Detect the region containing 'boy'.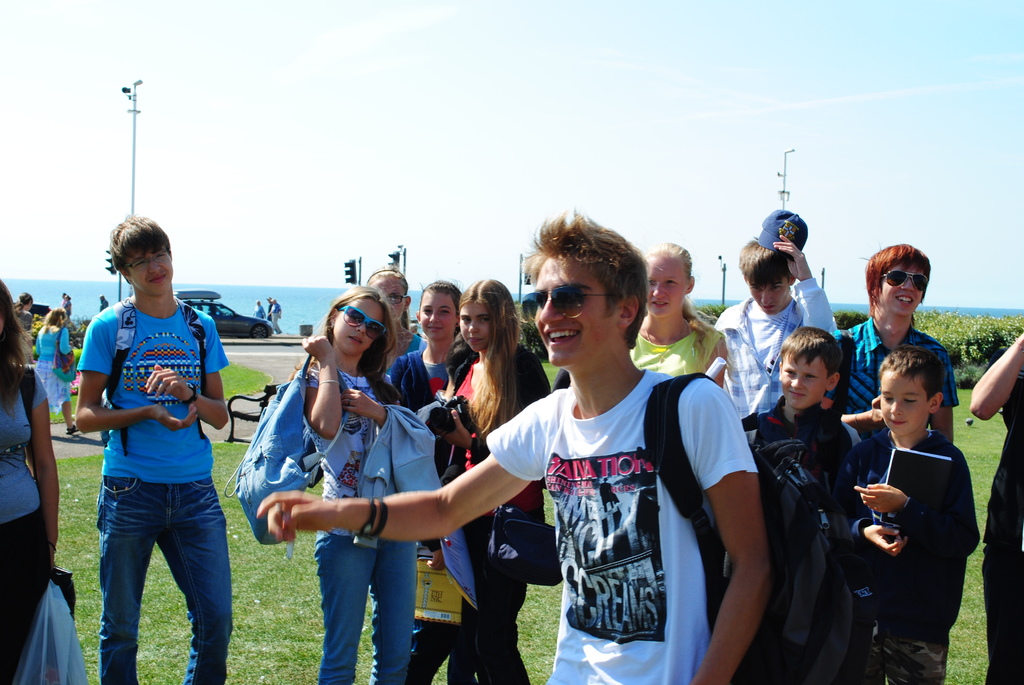
714/209/837/443.
